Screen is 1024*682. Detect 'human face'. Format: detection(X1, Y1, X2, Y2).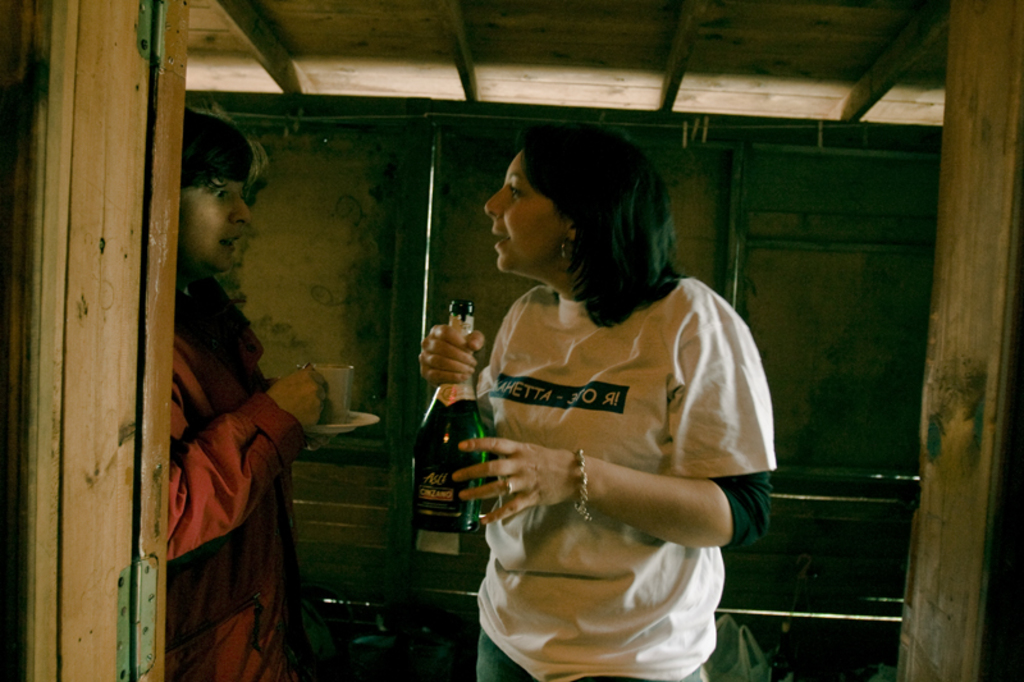
detection(177, 173, 252, 267).
